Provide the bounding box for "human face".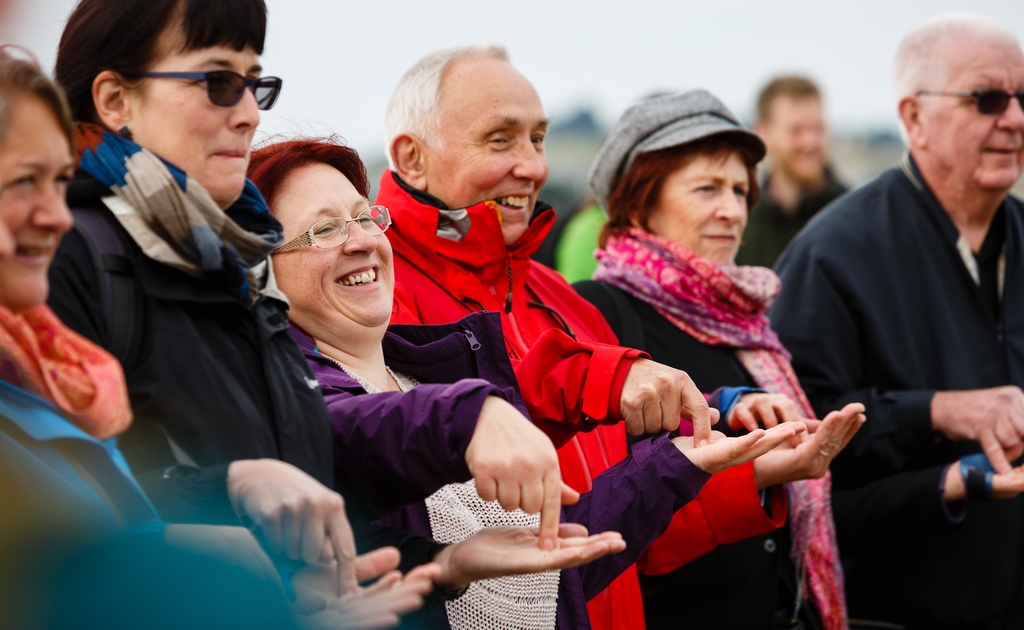
<box>269,152,390,338</box>.
